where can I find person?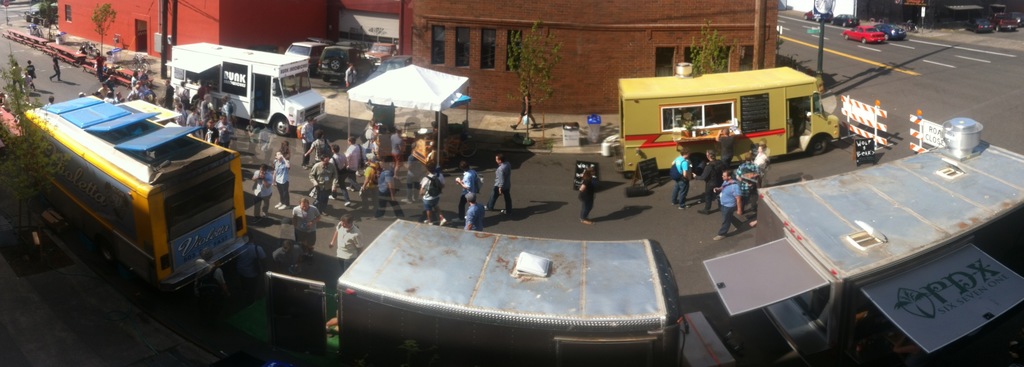
You can find it at x1=248 y1=164 x2=271 y2=223.
